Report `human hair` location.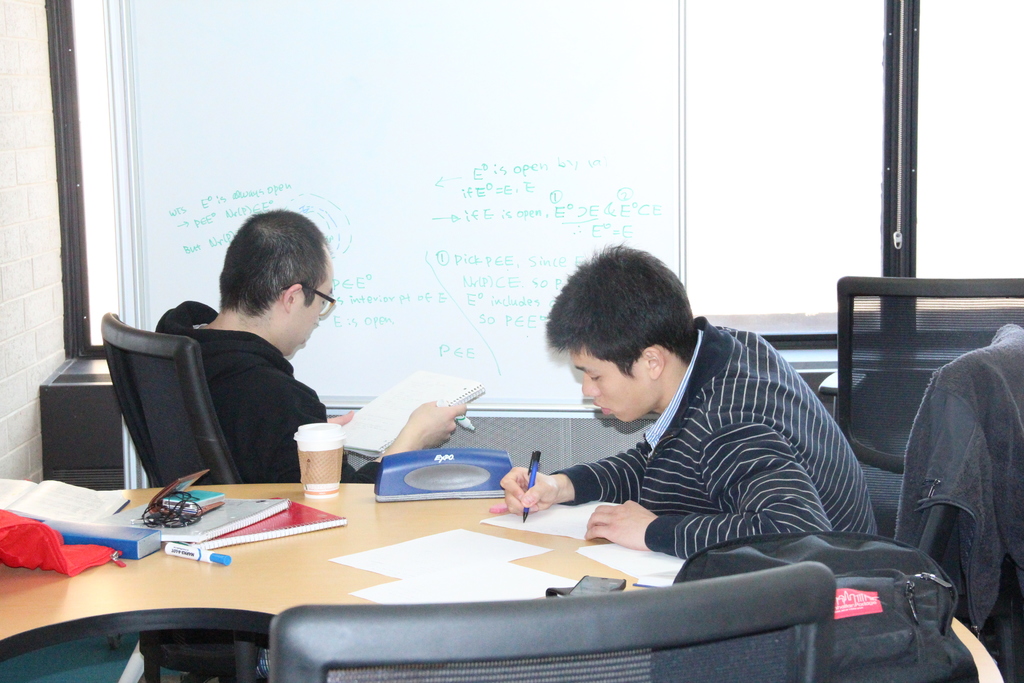
Report: 219 205 329 319.
